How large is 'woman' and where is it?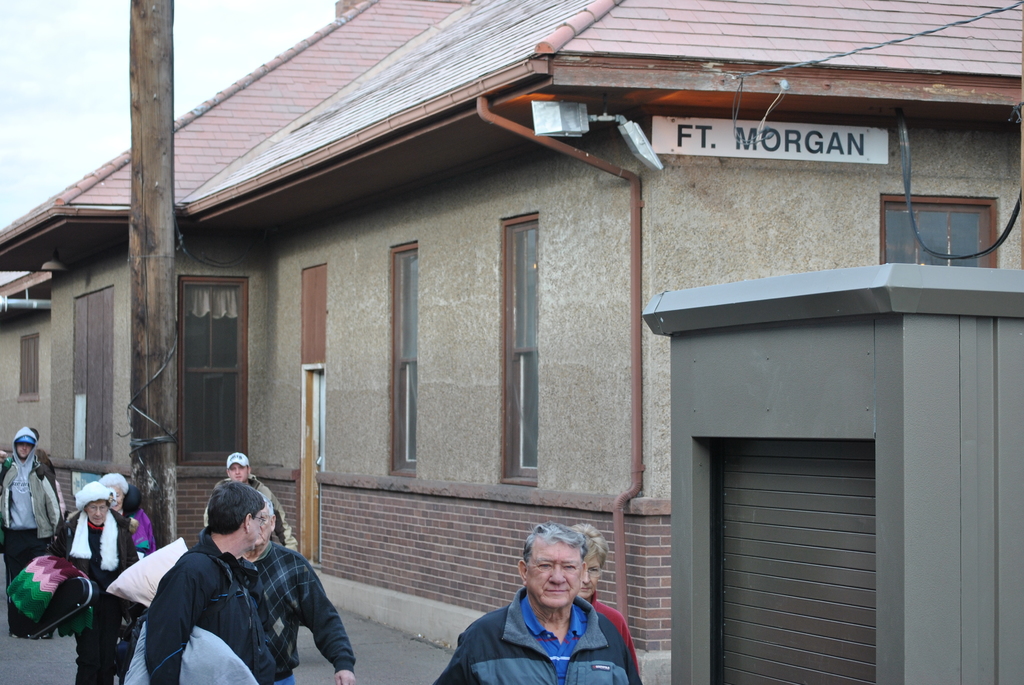
Bounding box: Rect(6, 482, 145, 684).
